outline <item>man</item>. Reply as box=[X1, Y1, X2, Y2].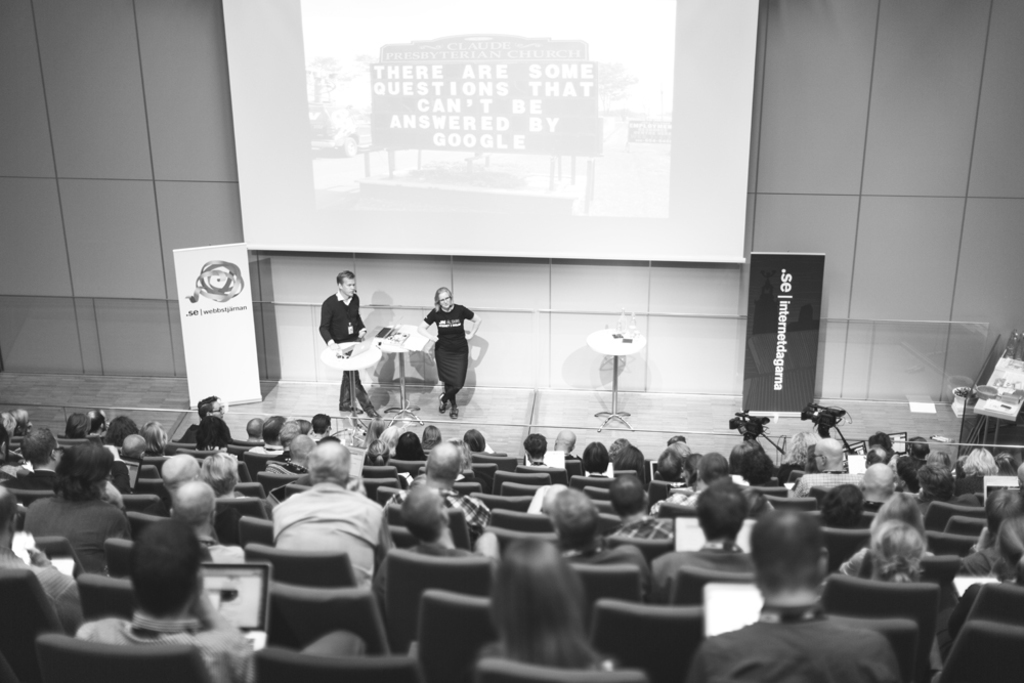
box=[642, 450, 707, 483].
